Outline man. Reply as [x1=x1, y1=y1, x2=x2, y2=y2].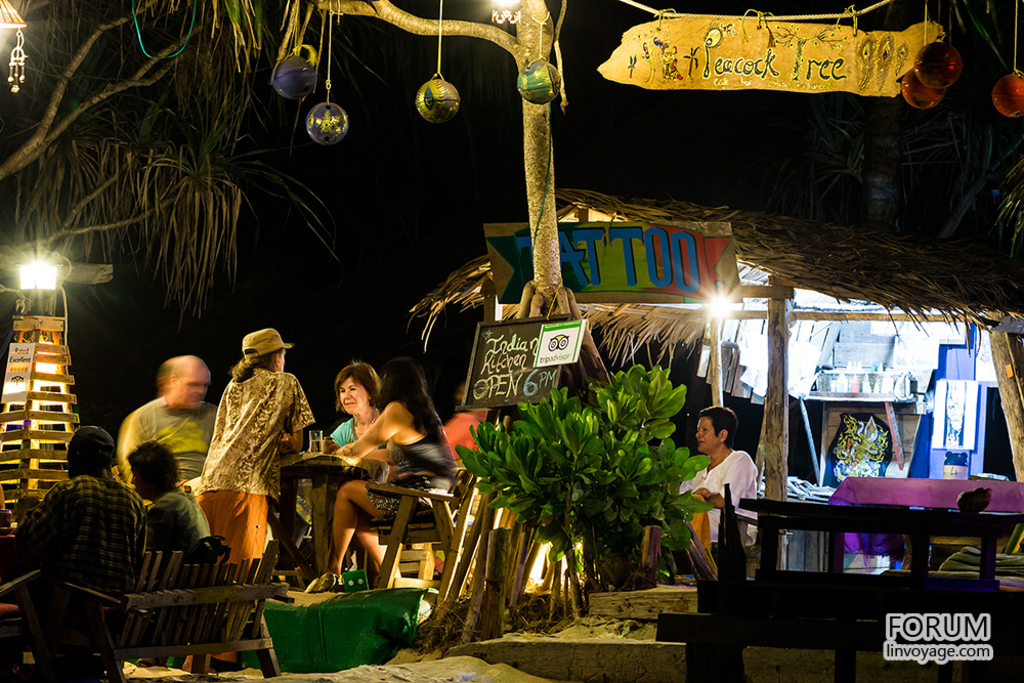
[x1=118, y1=353, x2=223, y2=488].
